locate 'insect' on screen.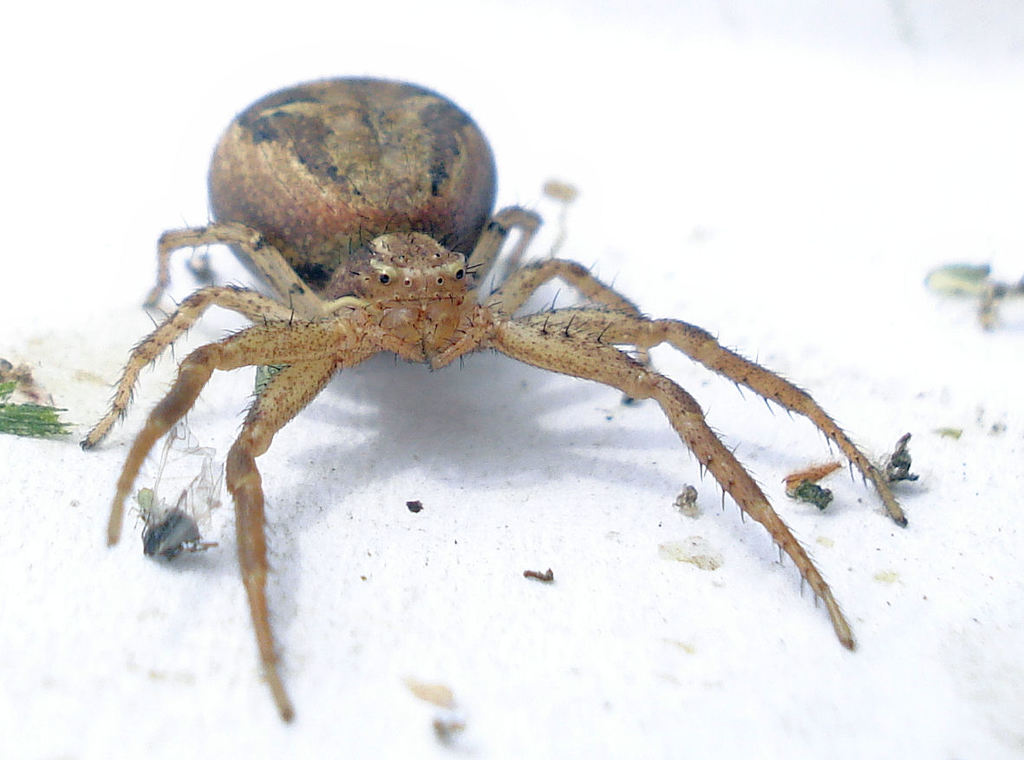
On screen at region(80, 71, 906, 727).
